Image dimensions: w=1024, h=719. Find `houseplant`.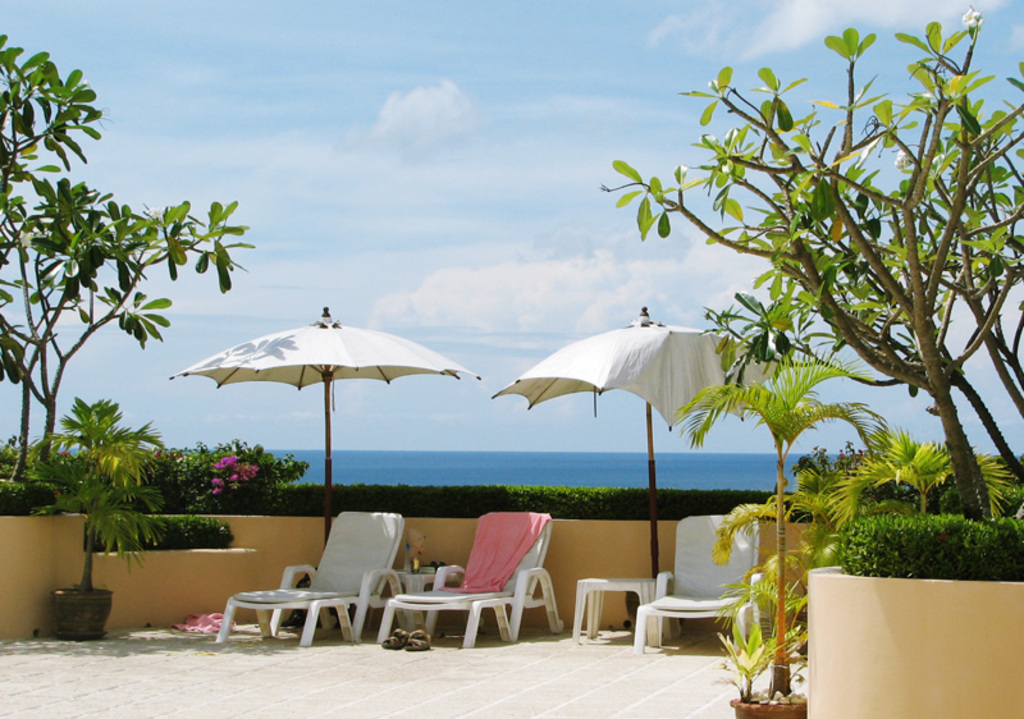
select_region(663, 348, 899, 718).
